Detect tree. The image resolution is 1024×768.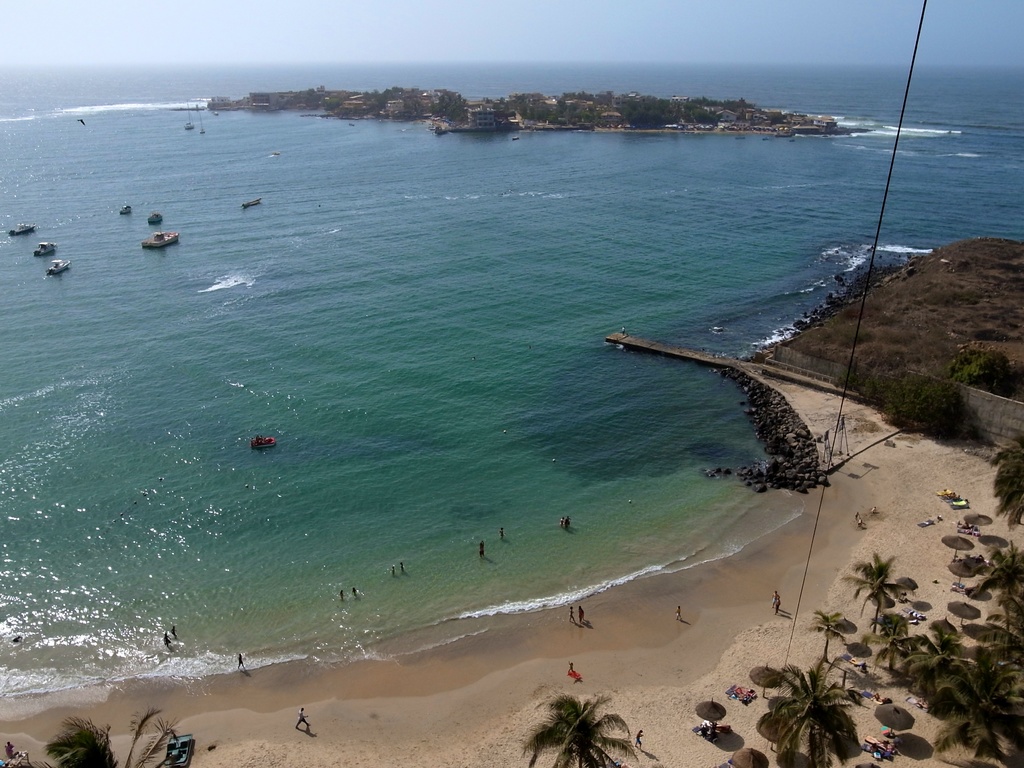
[622, 90, 682, 132].
